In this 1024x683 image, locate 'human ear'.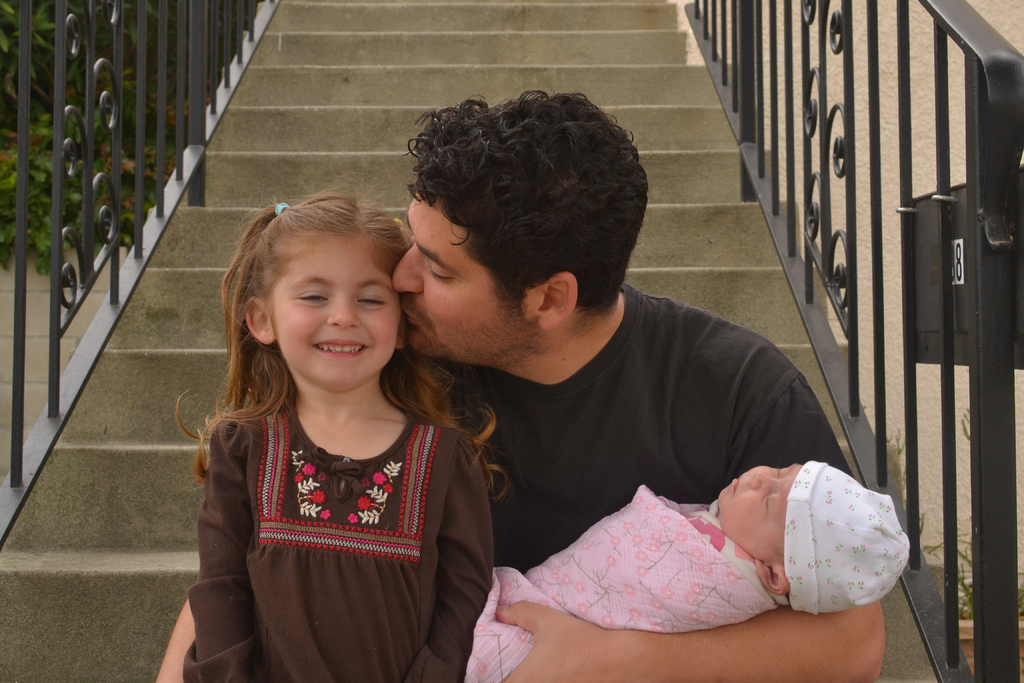
Bounding box: x1=534 y1=272 x2=578 y2=331.
